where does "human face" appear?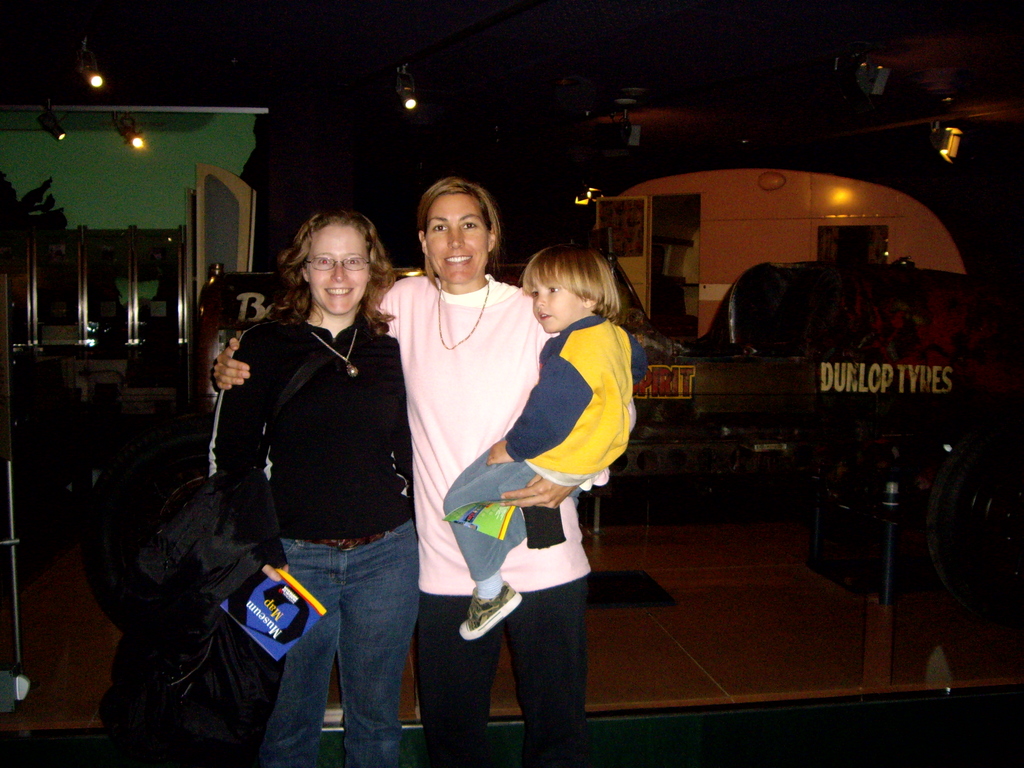
Appears at 529, 273, 583, 333.
